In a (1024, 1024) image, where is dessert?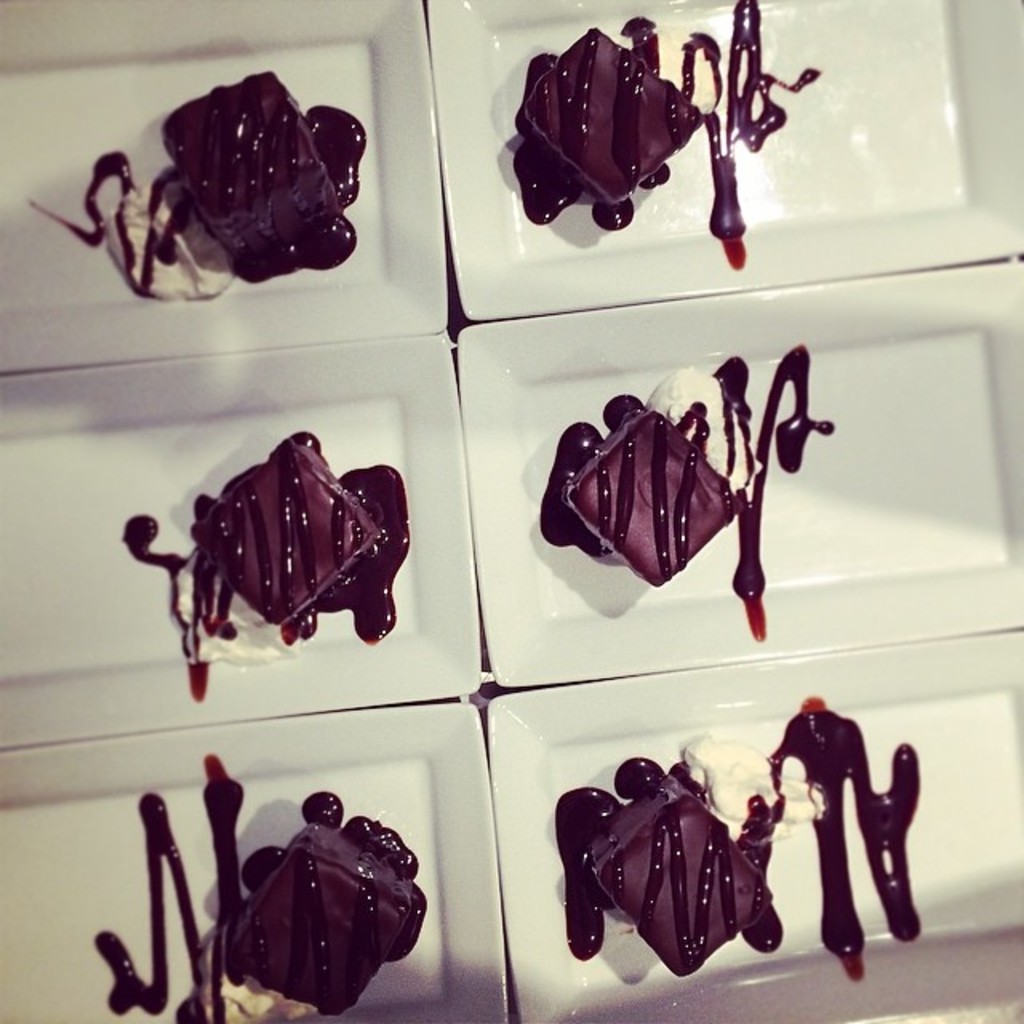
<region>538, 349, 842, 643</region>.
